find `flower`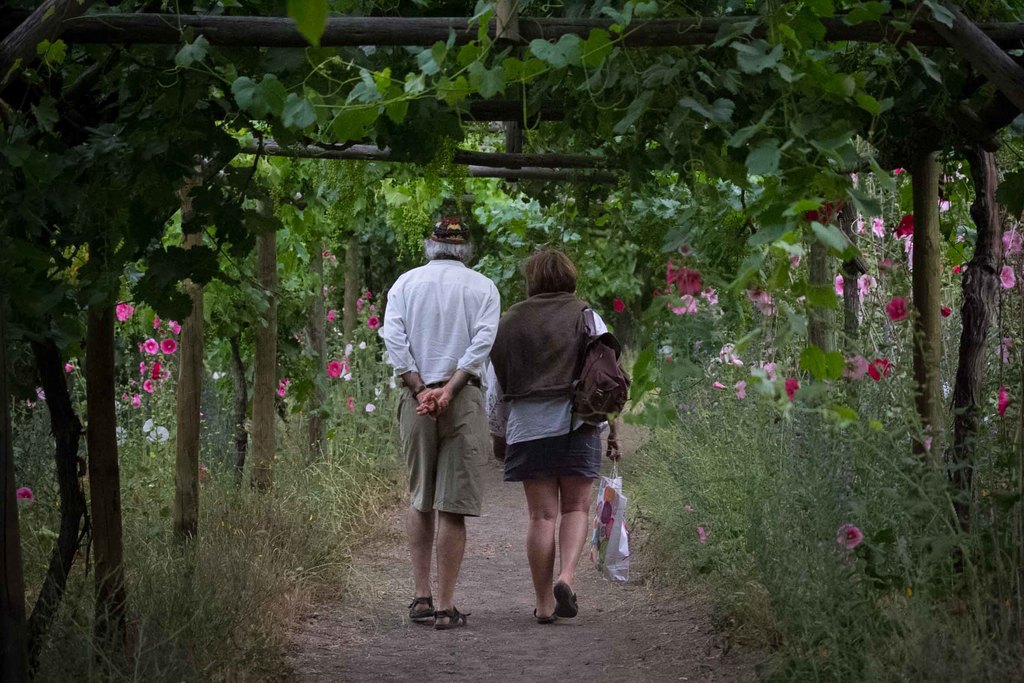
35,385,45,402
